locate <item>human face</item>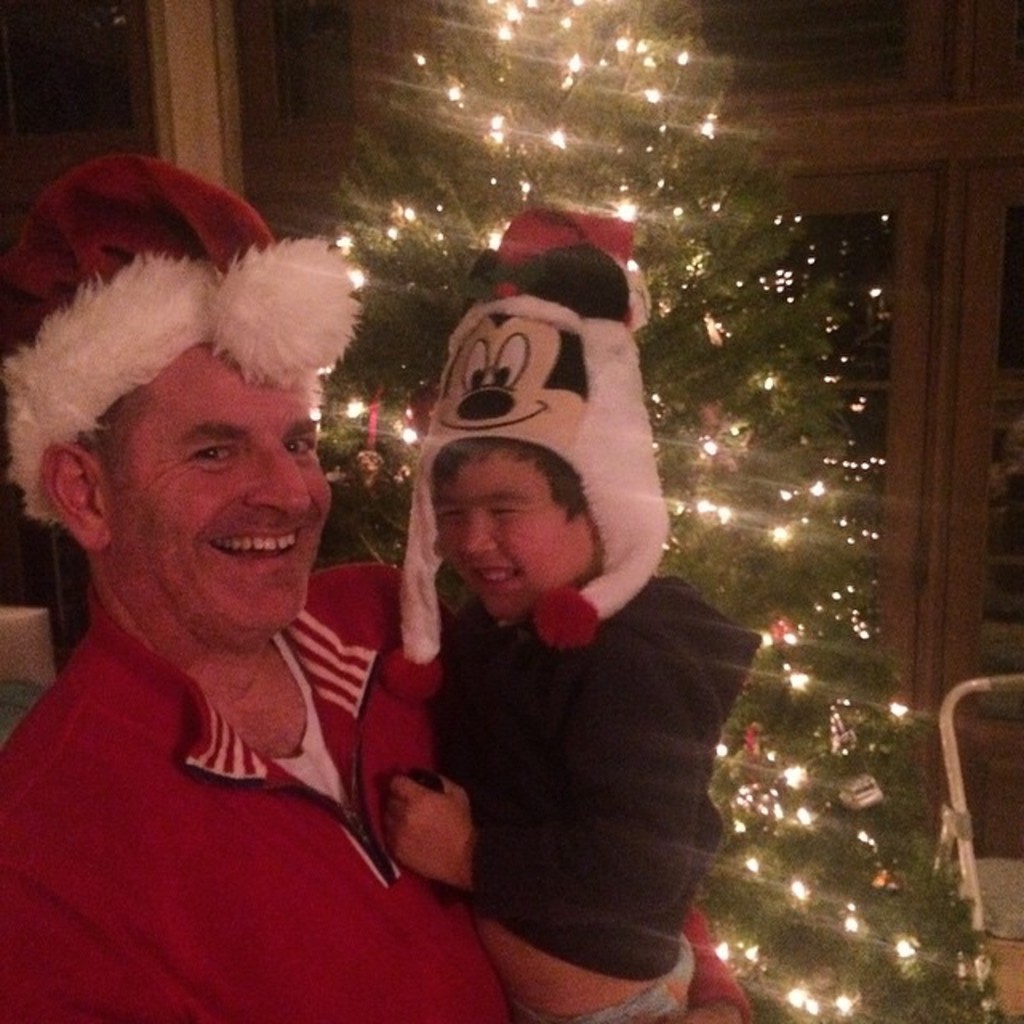
bbox(438, 453, 594, 614)
